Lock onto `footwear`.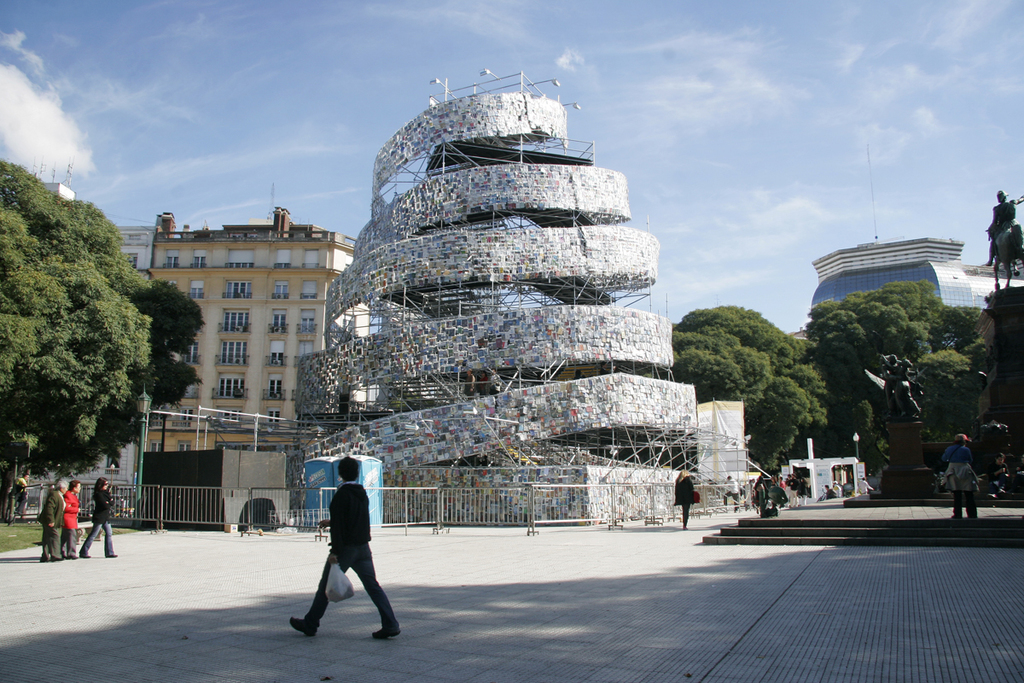
Locked: rect(288, 603, 317, 638).
